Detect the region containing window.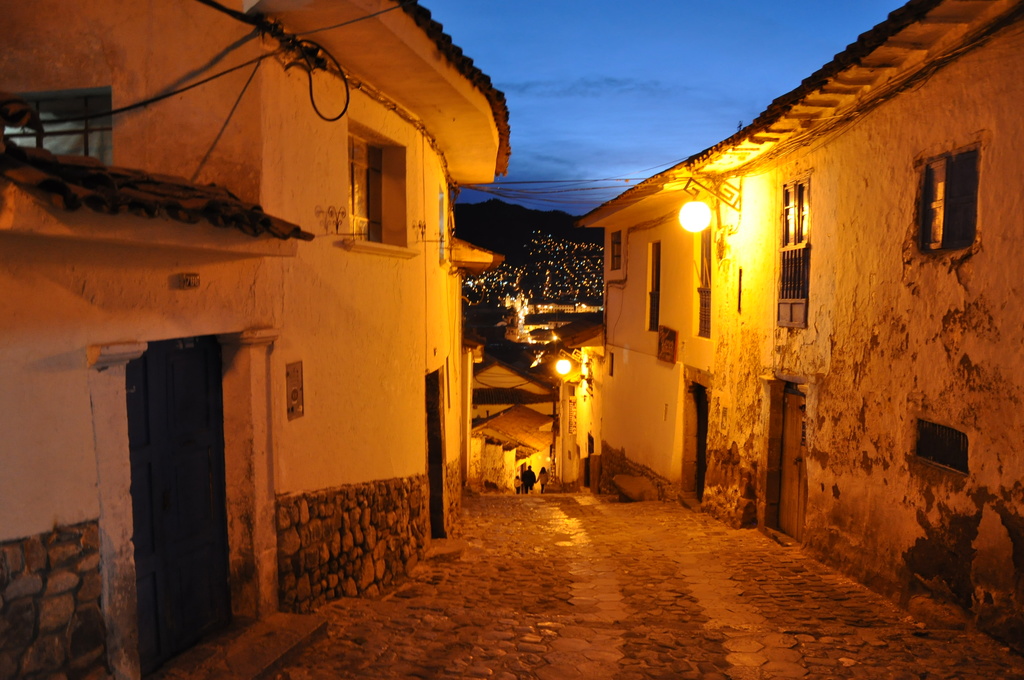
<bbox>608, 223, 628, 285</bbox>.
